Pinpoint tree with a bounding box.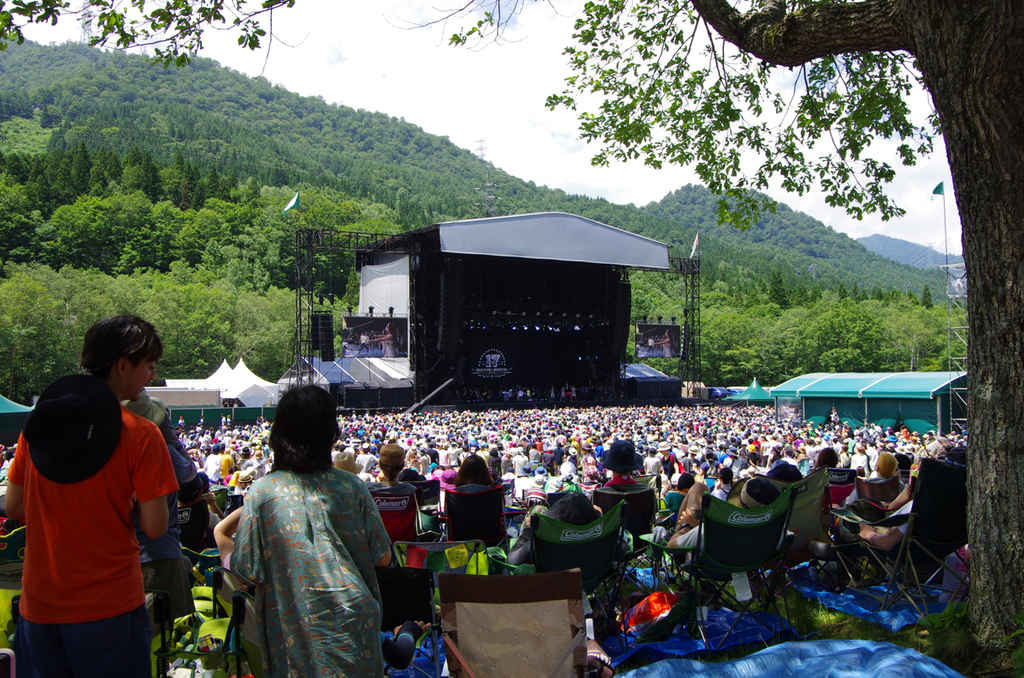
{"x1": 238, "y1": 206, "x2": 318, "y2": 289}.
